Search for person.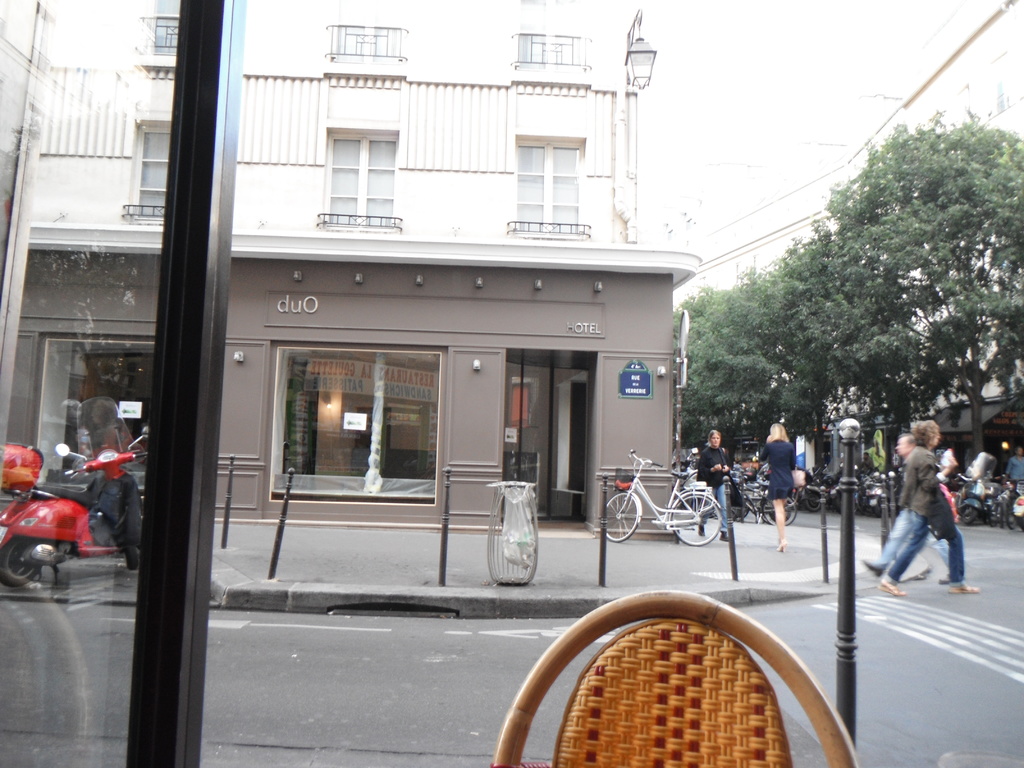
Found at Rect(872, 417, 984, 597).
